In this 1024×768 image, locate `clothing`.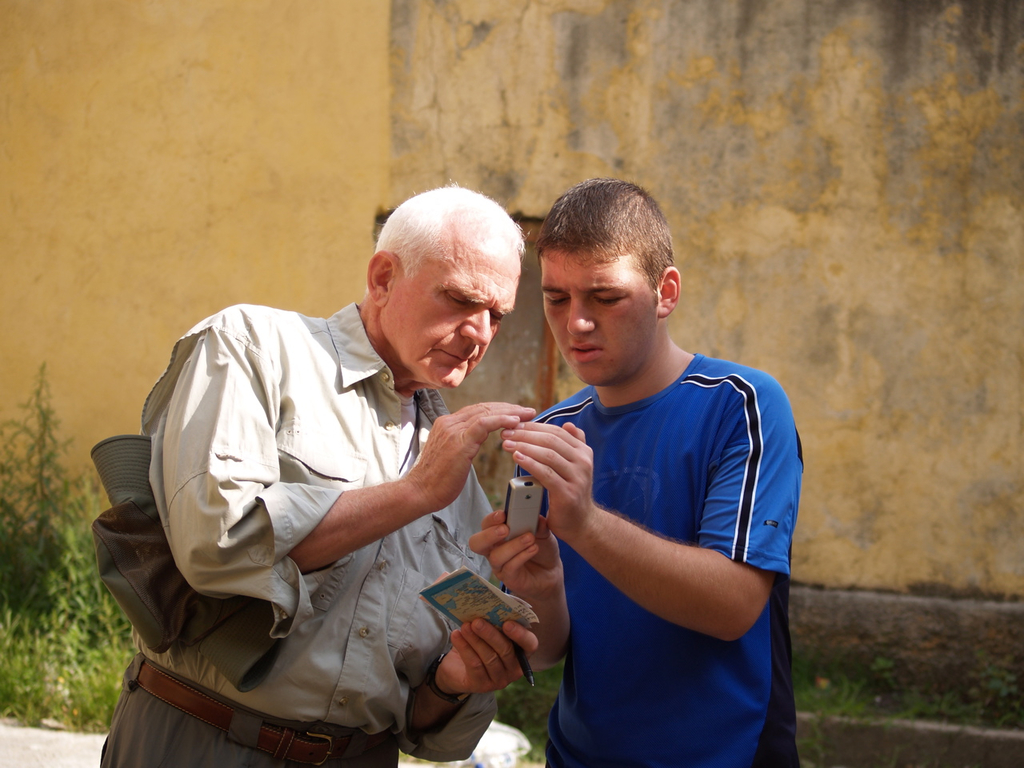
Bounding box: box=[506, 354, 806, 767].
